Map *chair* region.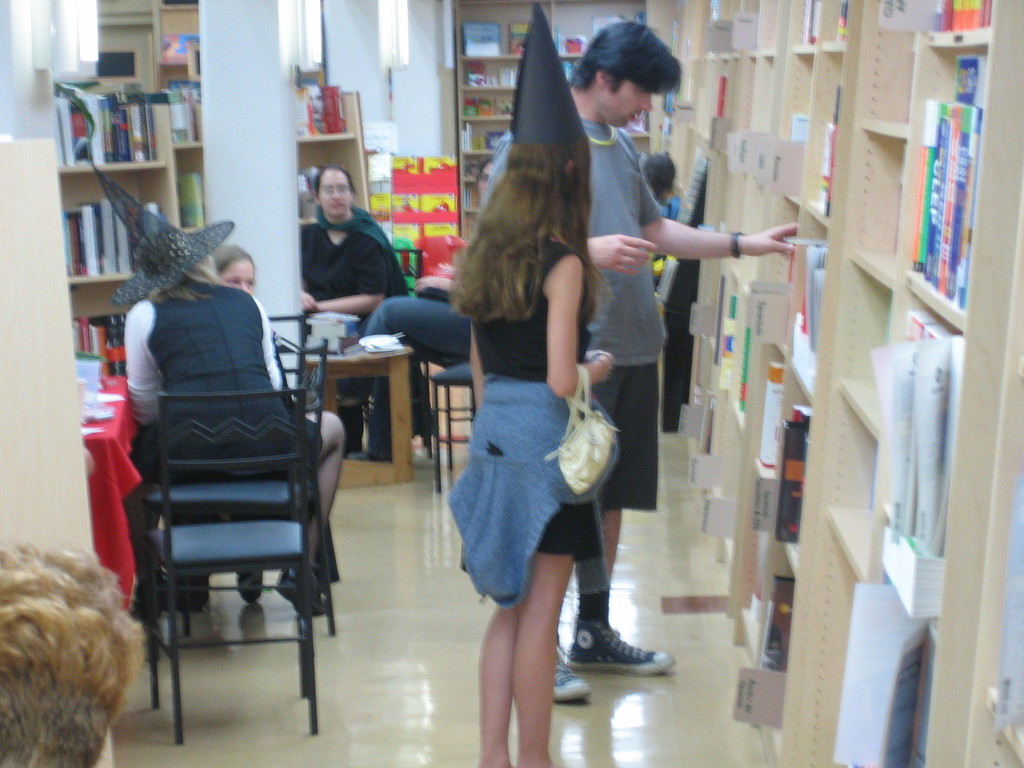
Mapped to [428,360,486,492].
